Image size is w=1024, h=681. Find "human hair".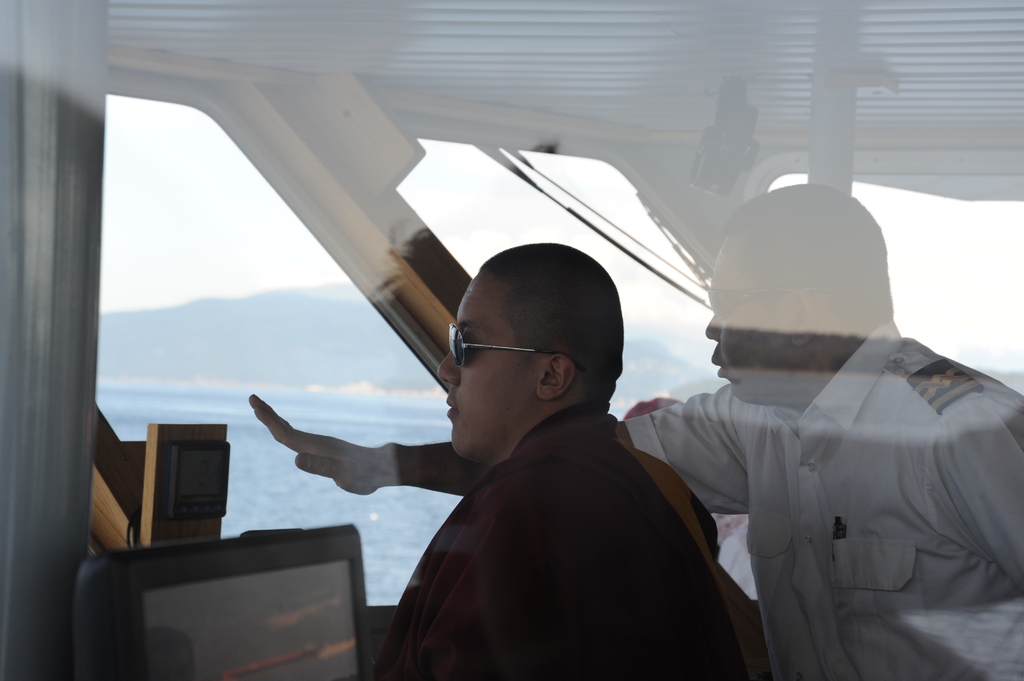
detection(477, 240, 628, 377).
